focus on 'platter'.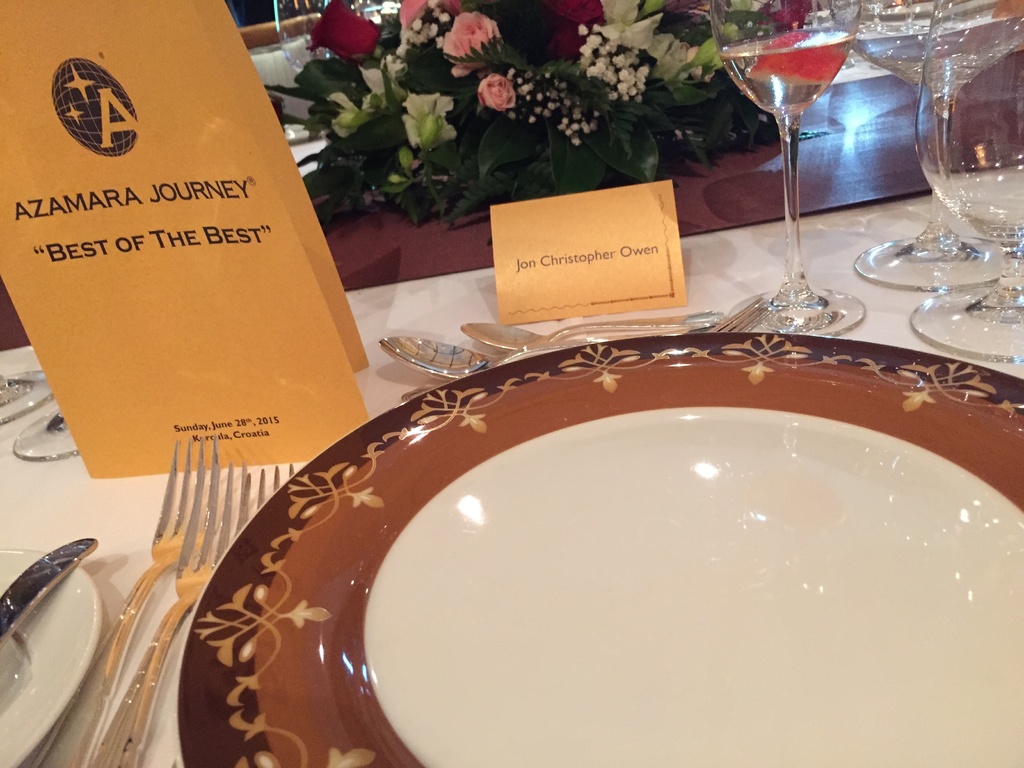
Focused at {"x1": 178, "y1": 337, "x2": 1023, "y2": 767}.
